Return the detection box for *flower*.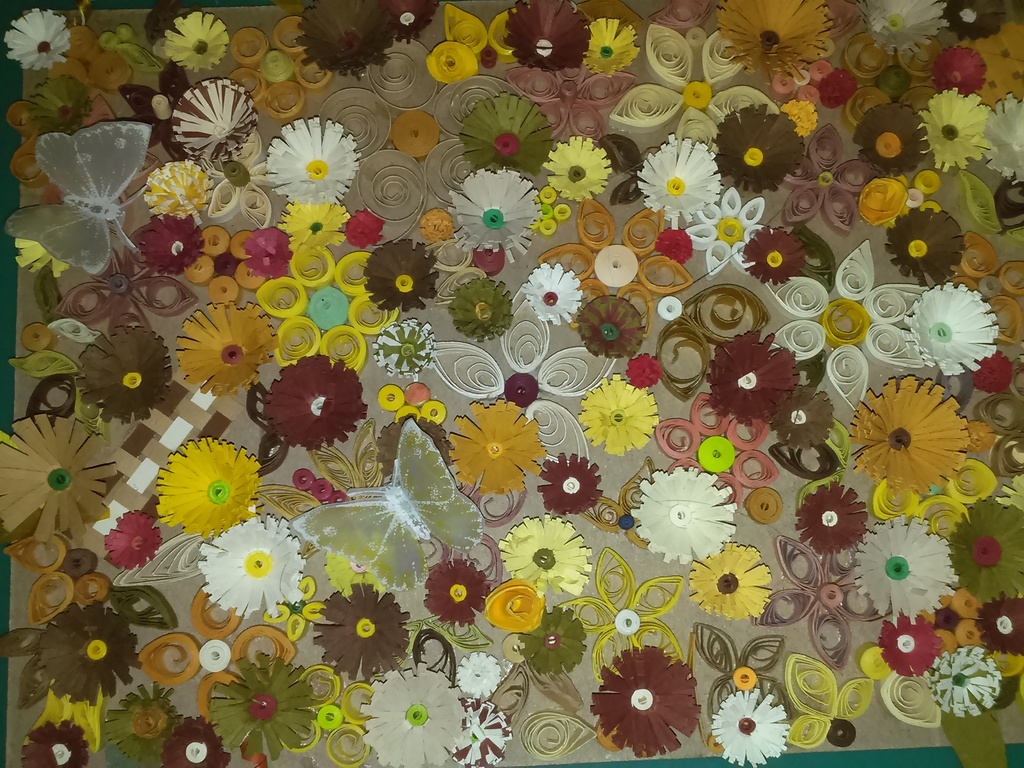
(22,721,90,767).
